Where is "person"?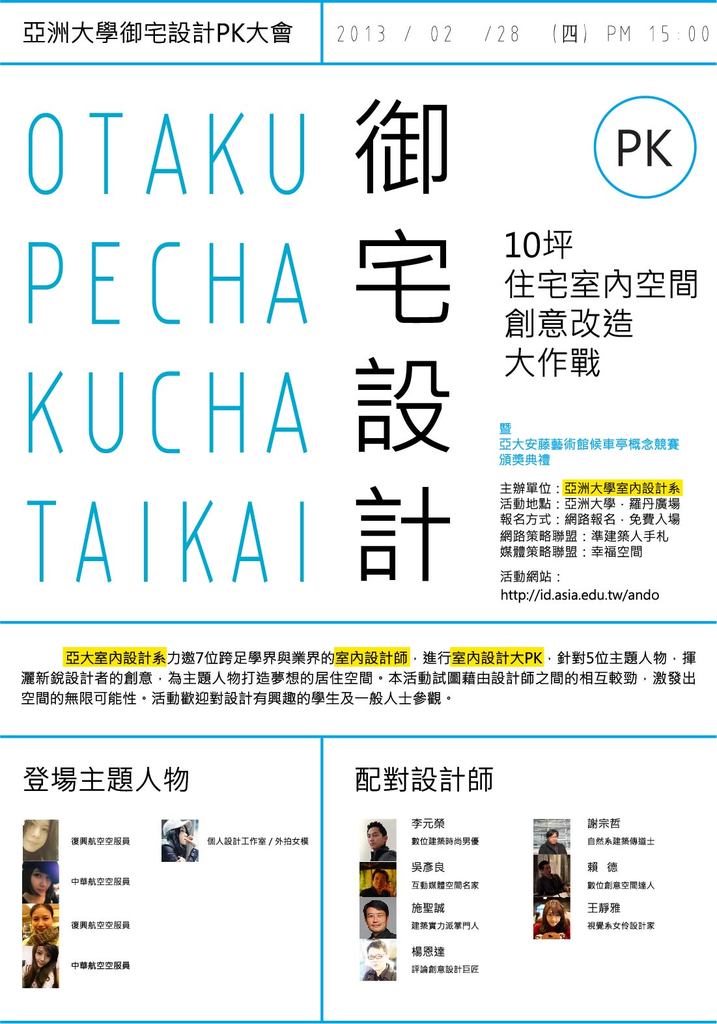
{"left": 360, "top": 867, "right": 393, "bottom": 899}.
